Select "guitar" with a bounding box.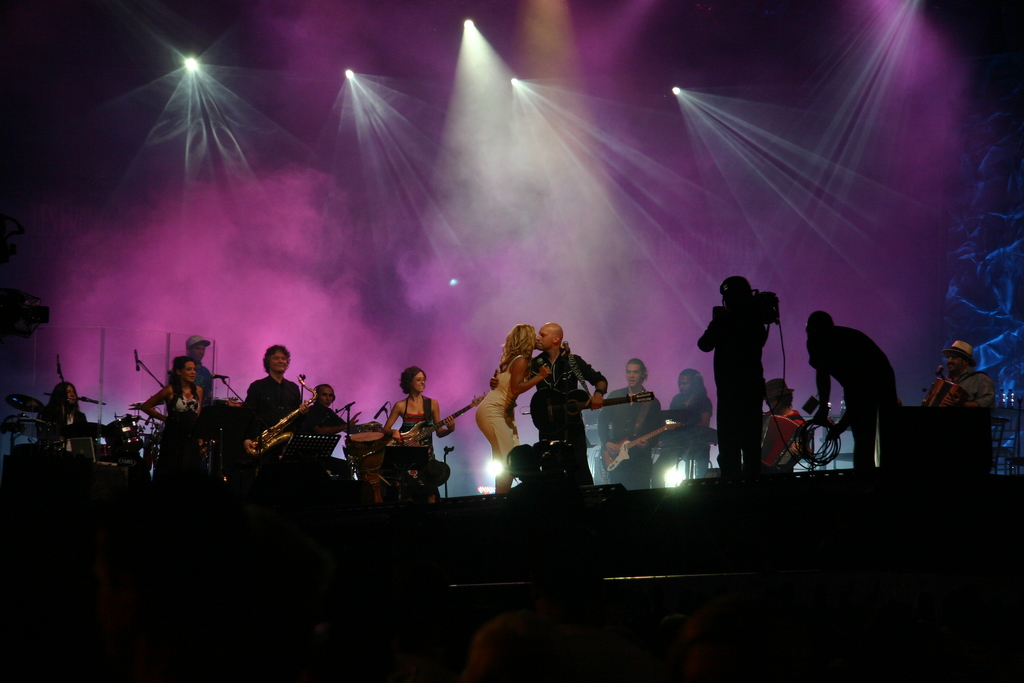
box(383, 399, 488, 450).
